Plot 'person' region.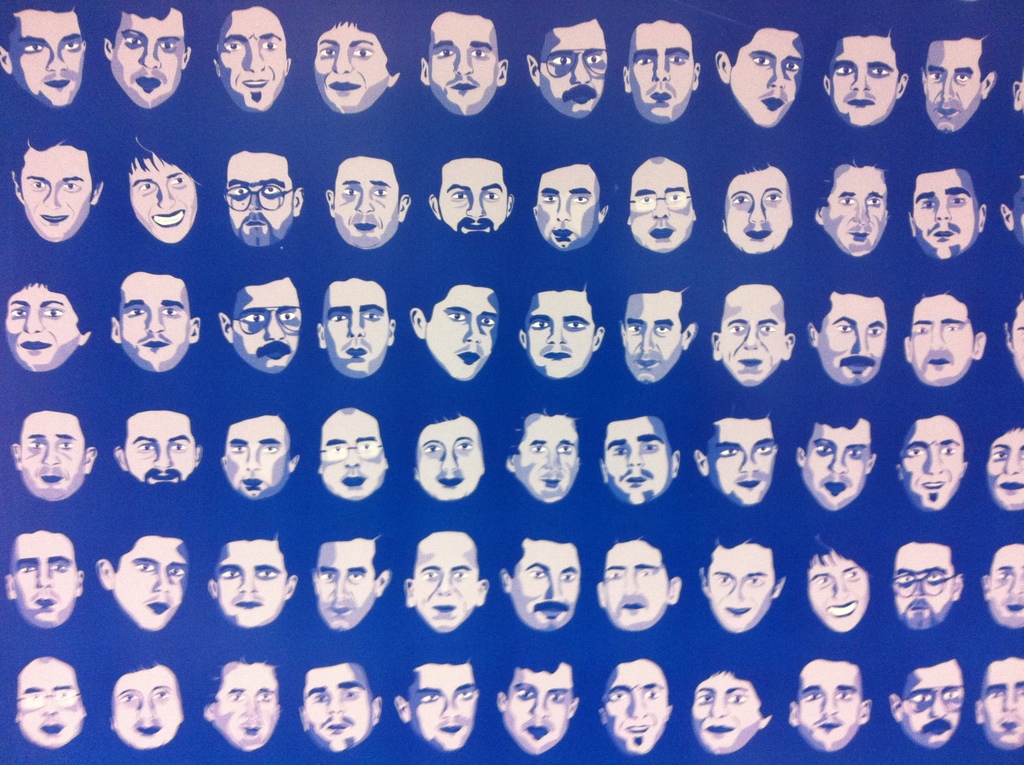
Plotted at region(296, 652, 382, 750).
